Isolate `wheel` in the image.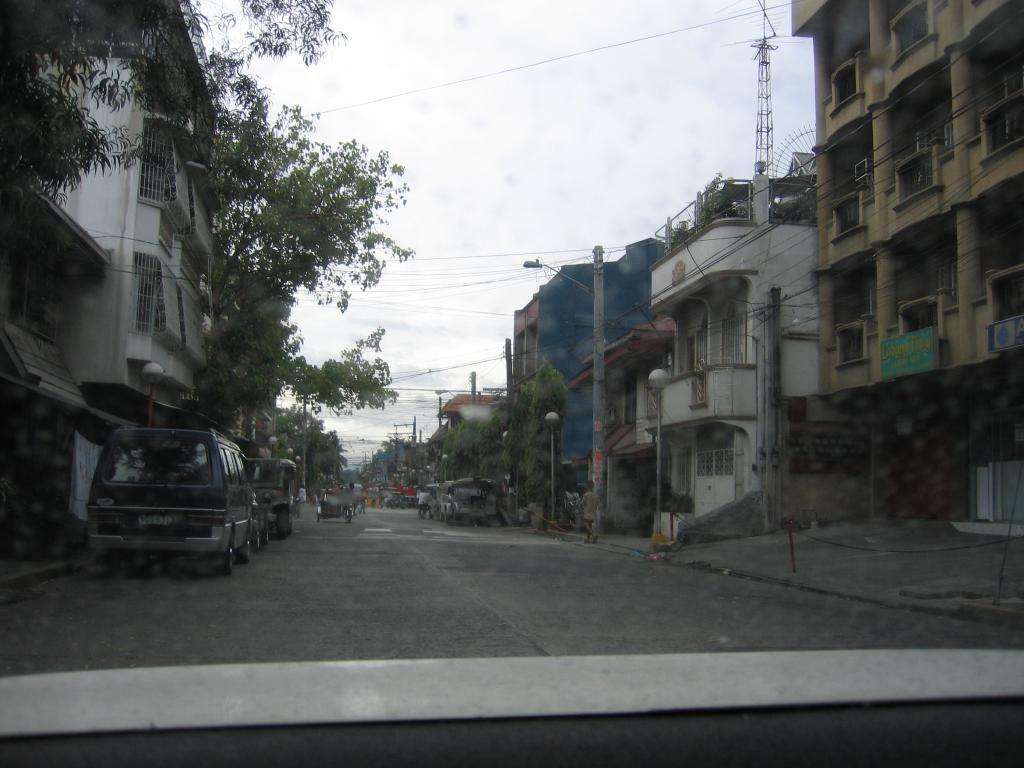
Isolated region: 259, 520, 268, 547.
